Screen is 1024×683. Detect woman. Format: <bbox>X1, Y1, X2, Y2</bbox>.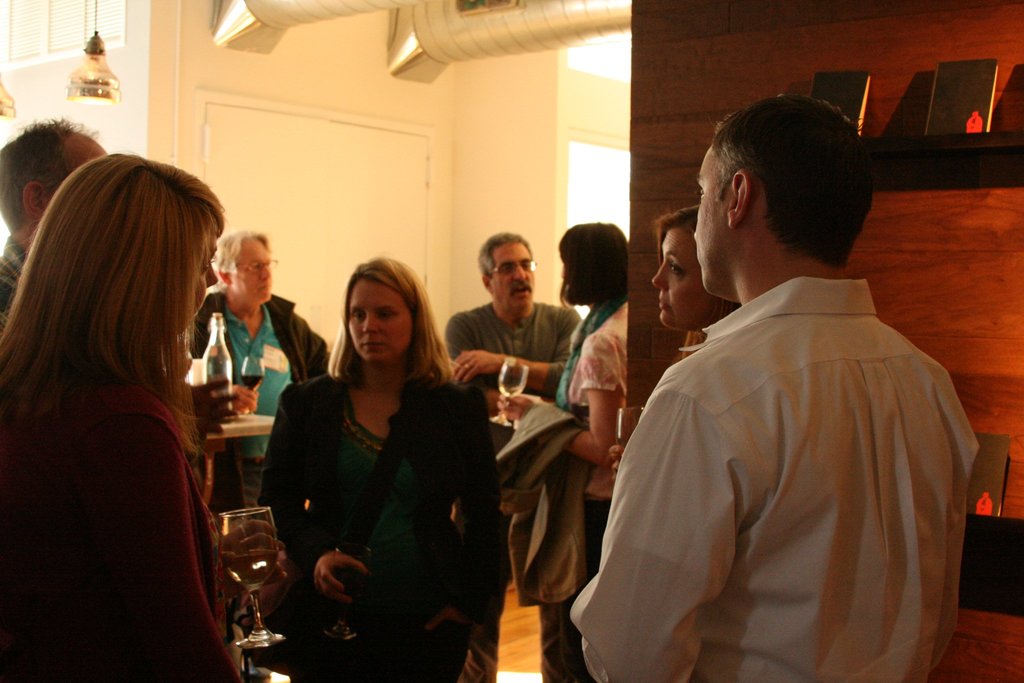
<bbox>488, 213, 657, 682</bbox>.
